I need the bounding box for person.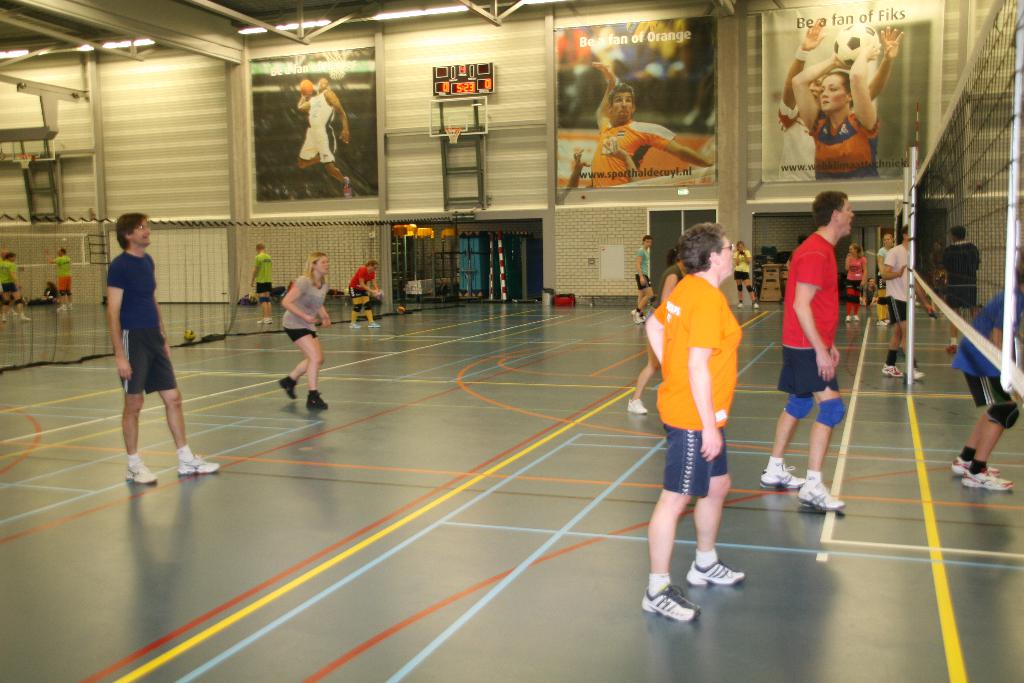
Here it is: BBox(884, 226, 932, 377).
